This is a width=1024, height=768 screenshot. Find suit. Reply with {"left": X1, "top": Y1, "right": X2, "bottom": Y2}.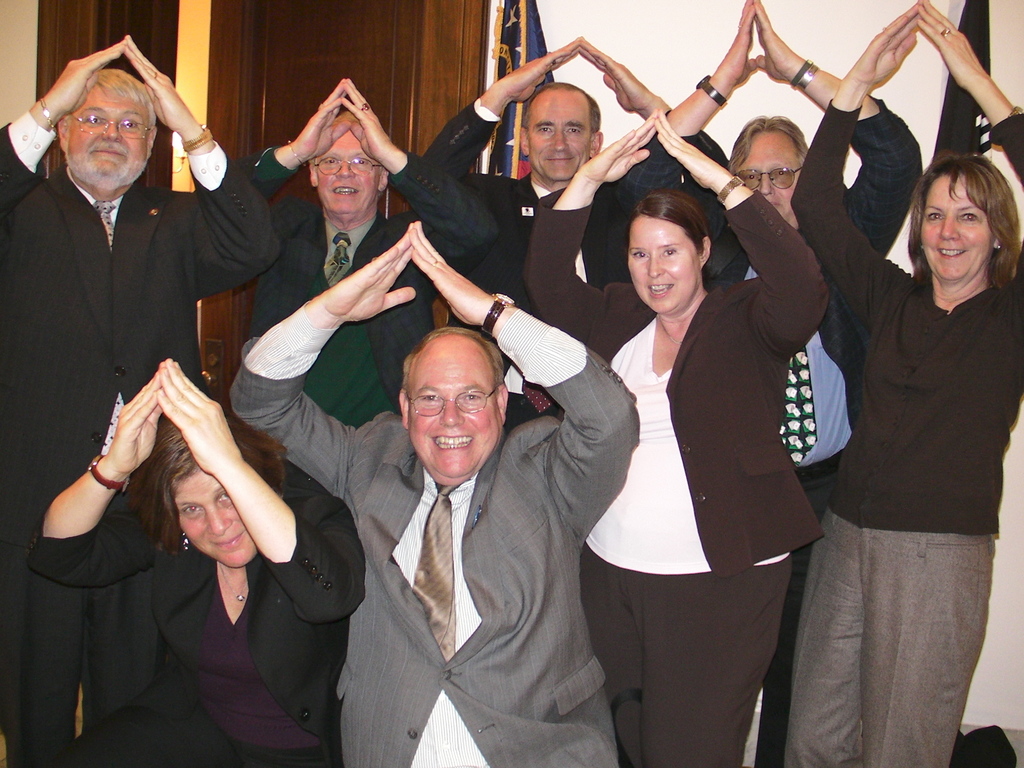
{"left": 419, "top": 95, "right": 730, "bottom": 324}.
